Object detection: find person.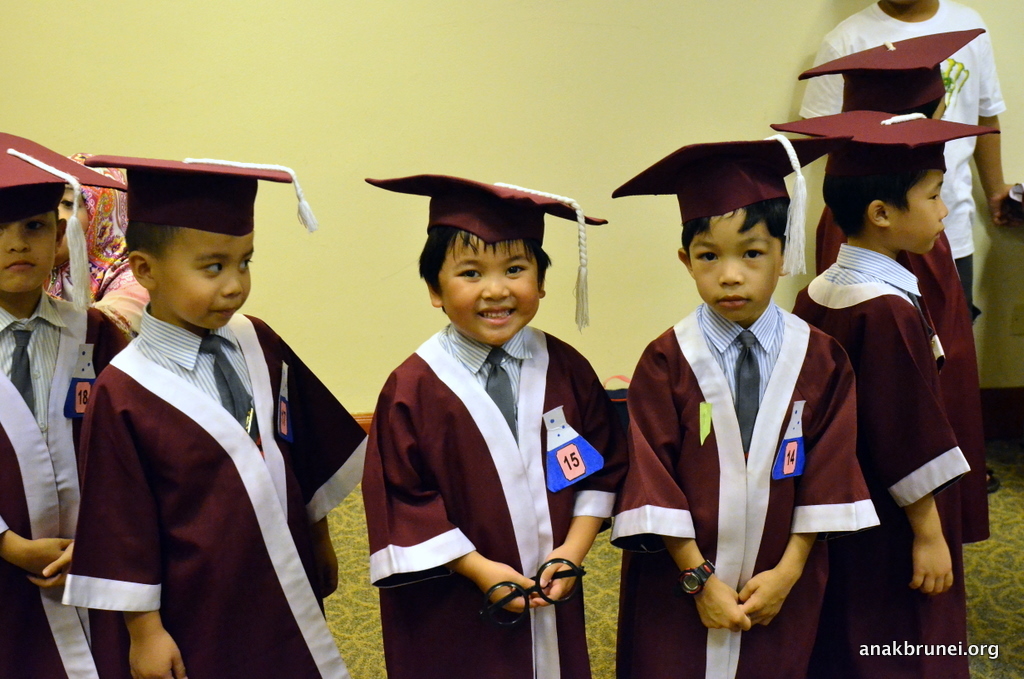
(left=791, top=0, right=997, bottom=599).
